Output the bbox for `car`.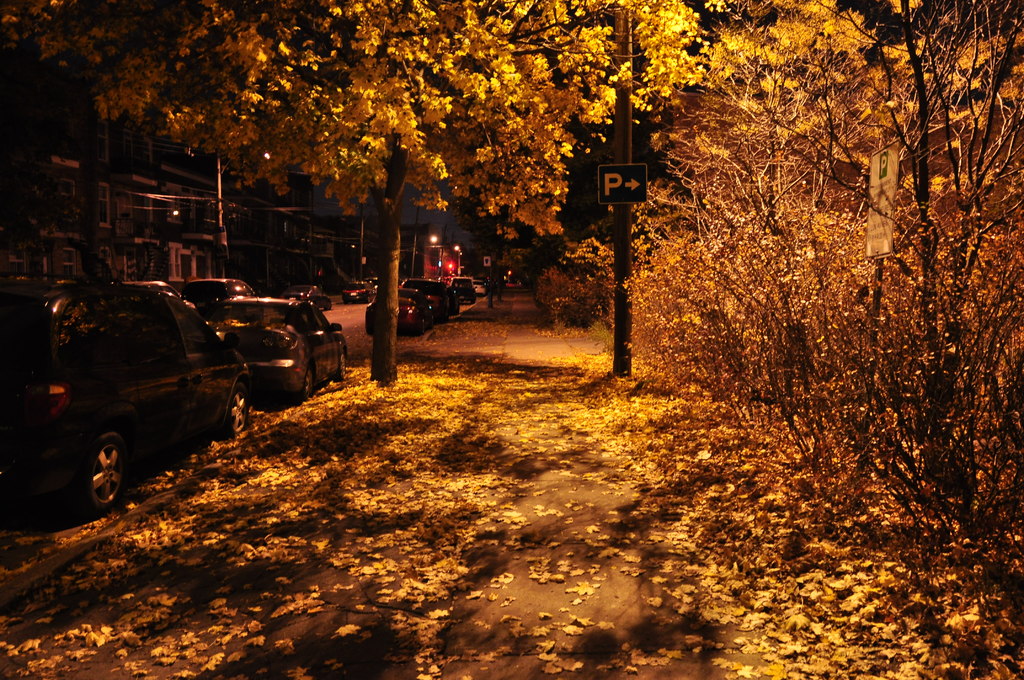
(x1=209, y1=296, x2=348, y2=397).
